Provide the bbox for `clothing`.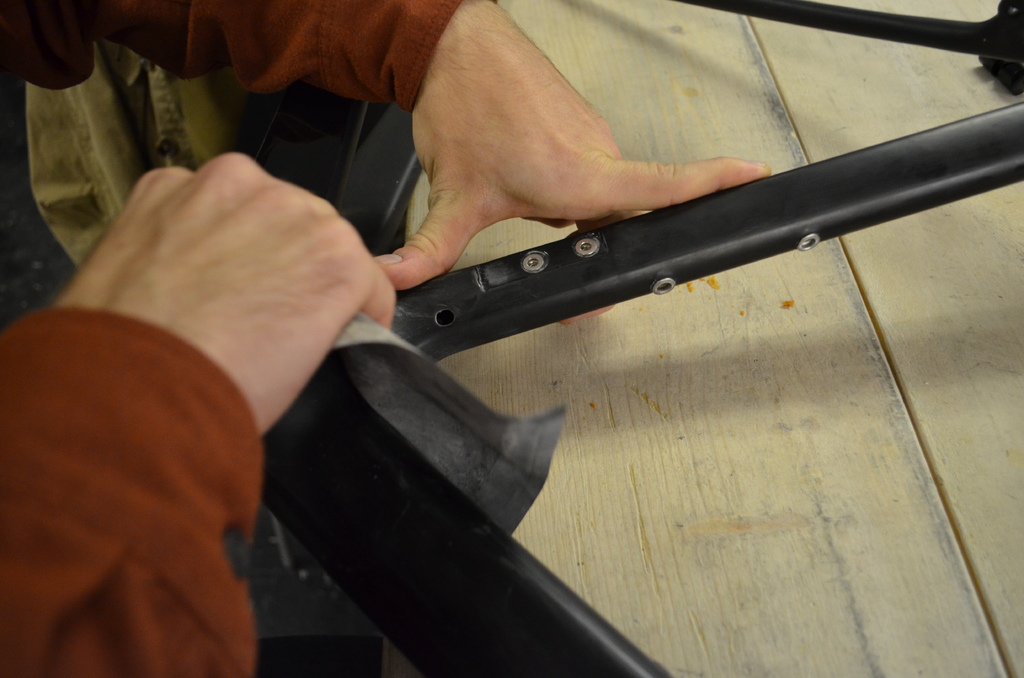
0:0:502:677.
